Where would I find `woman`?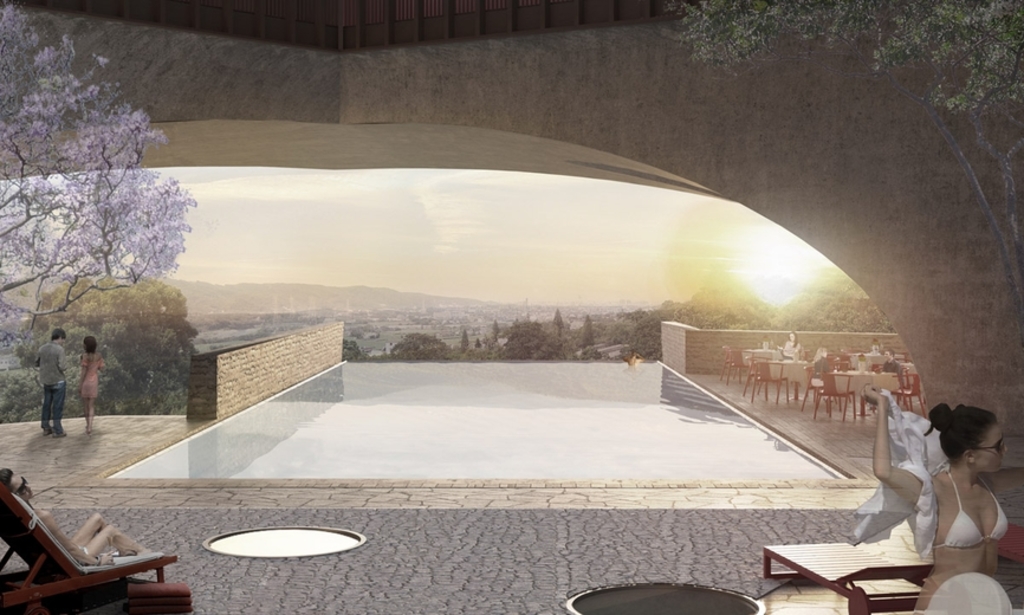
At (78,337,105,438).
